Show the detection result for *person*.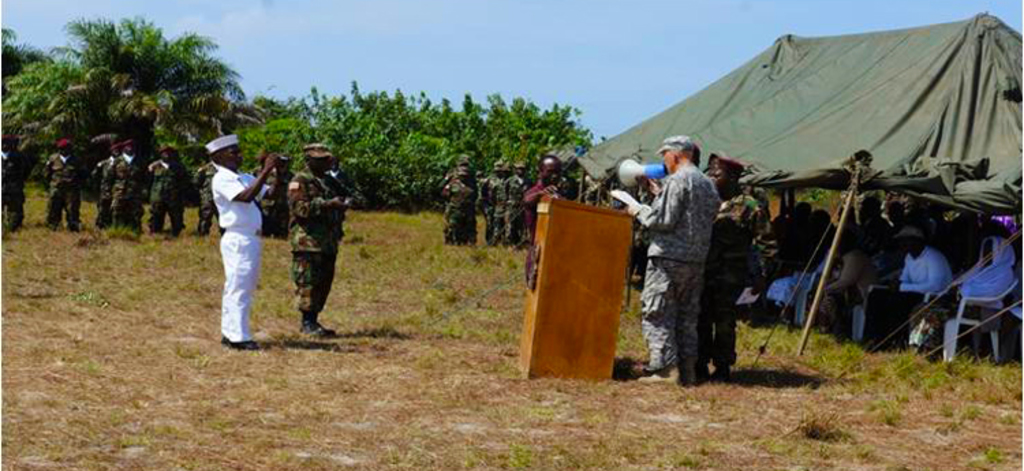
x1=481 y1=158 x2=497 y2=229.
